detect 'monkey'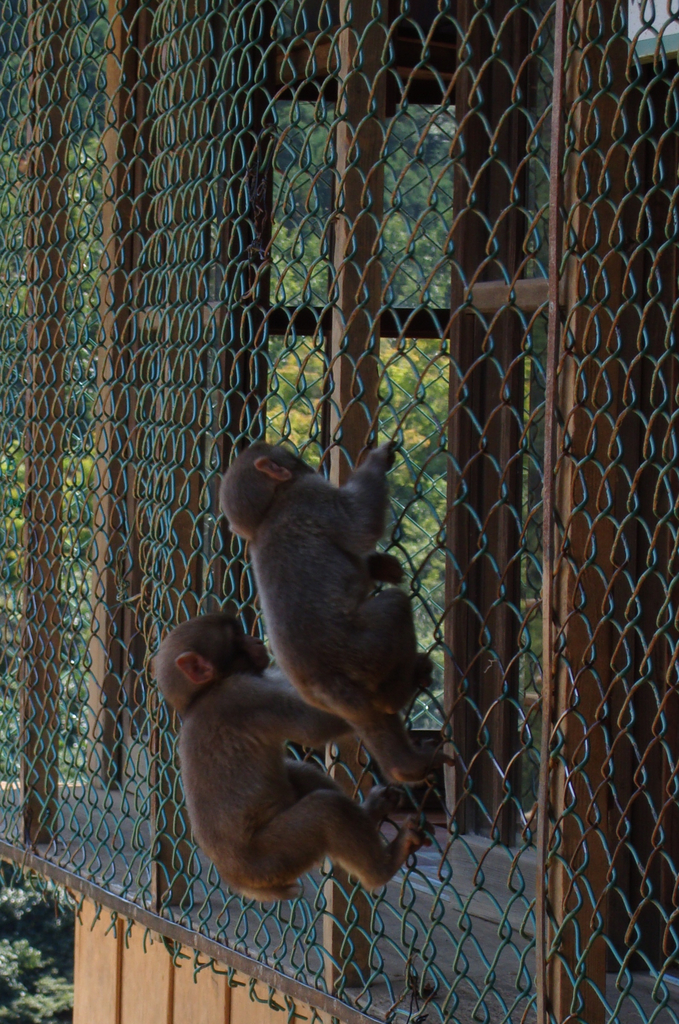
{"left": 141, "top": 605, "right": 427, "bottom": 915}
